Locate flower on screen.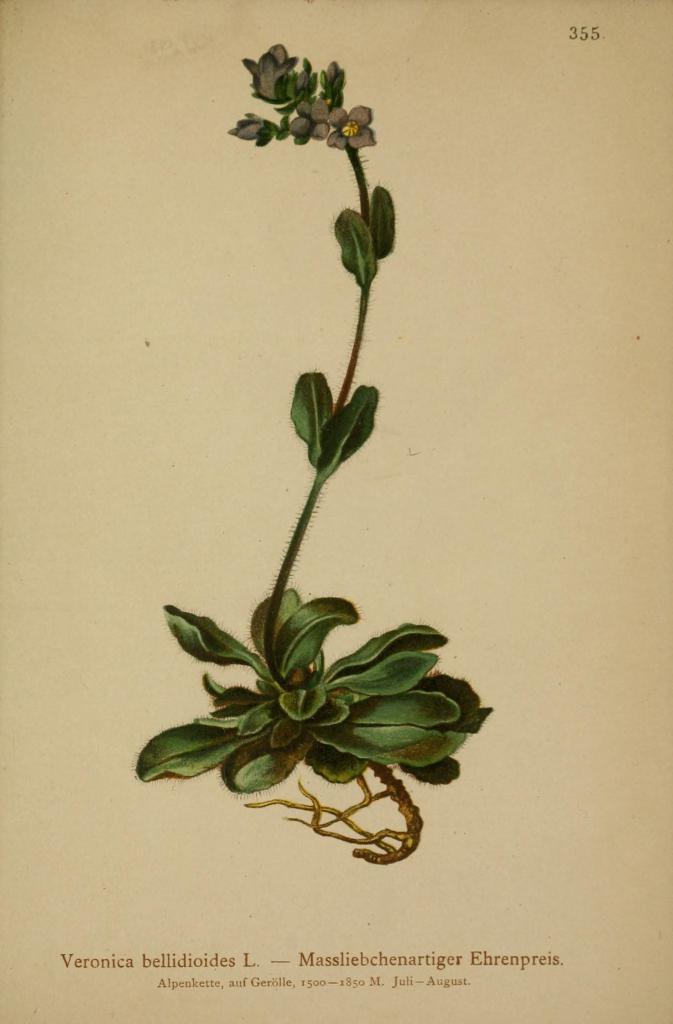
On screen at x1=226 y1=109 x2=264 y2=142.
